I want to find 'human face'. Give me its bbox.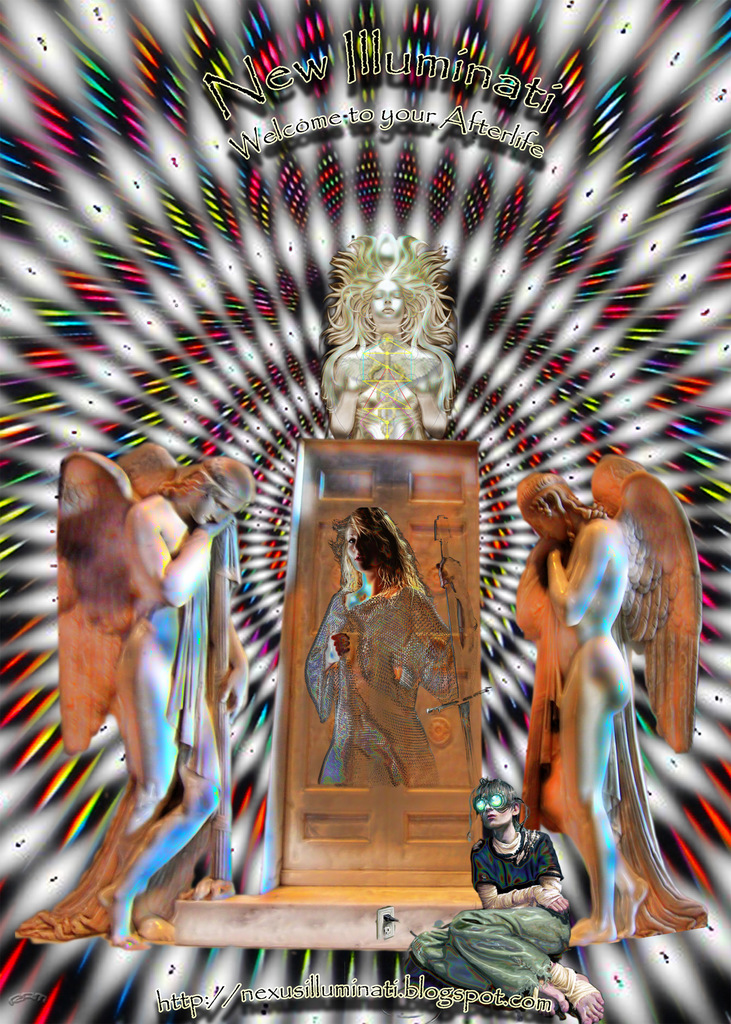
crop(373, 278, 403, 321).
